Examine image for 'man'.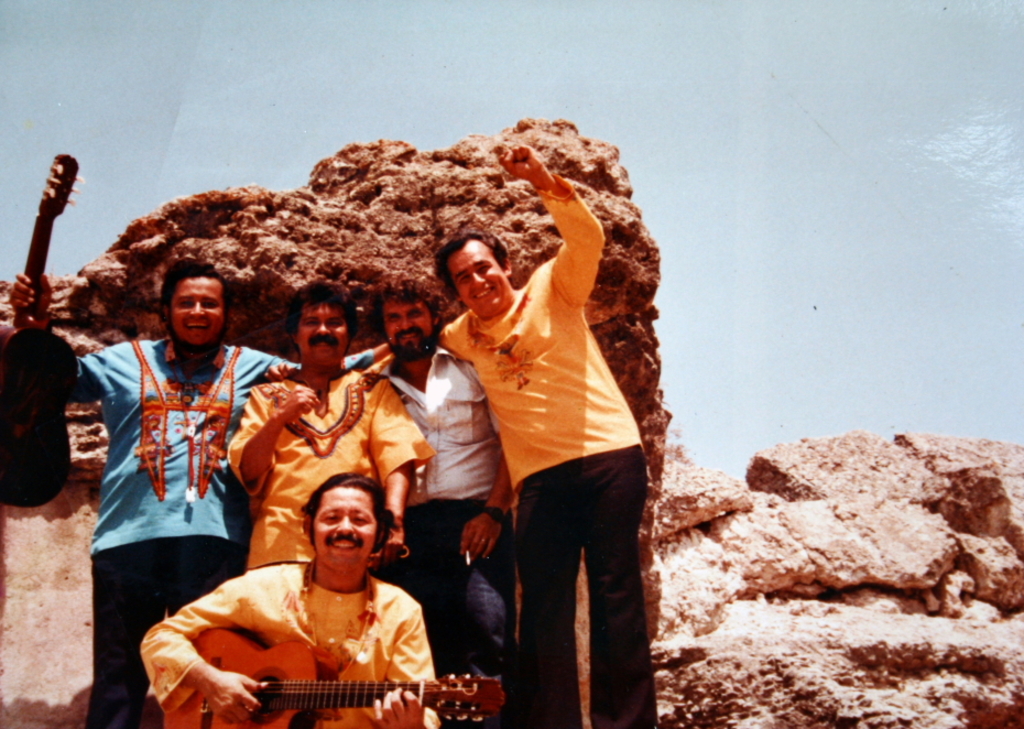
Examination result: 139/471/439/728.
